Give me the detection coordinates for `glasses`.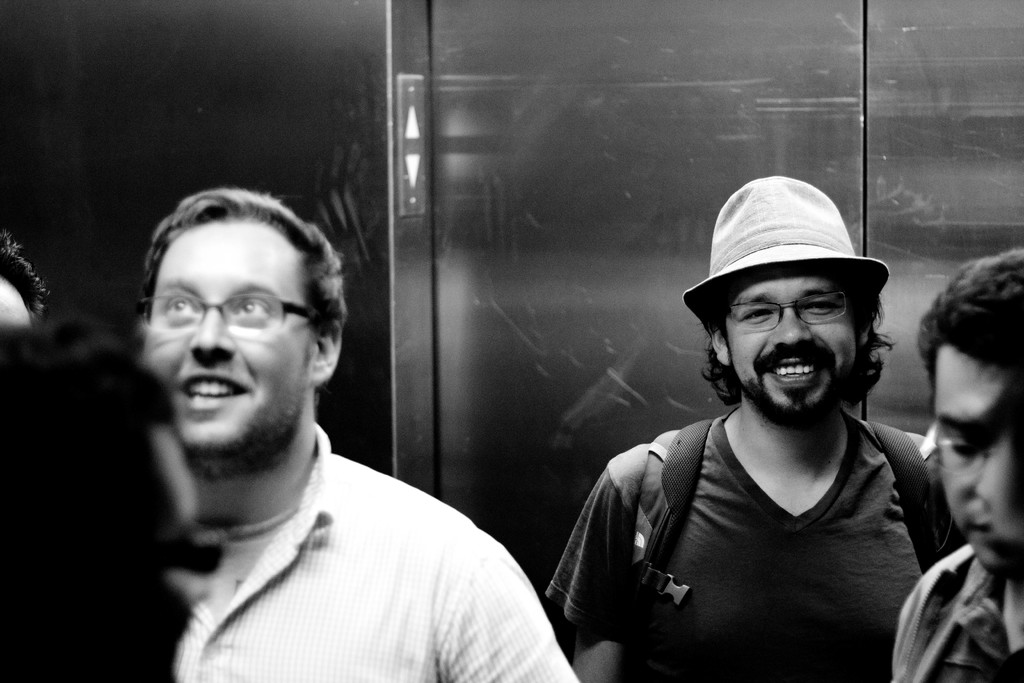
(913,418,1009,476).
